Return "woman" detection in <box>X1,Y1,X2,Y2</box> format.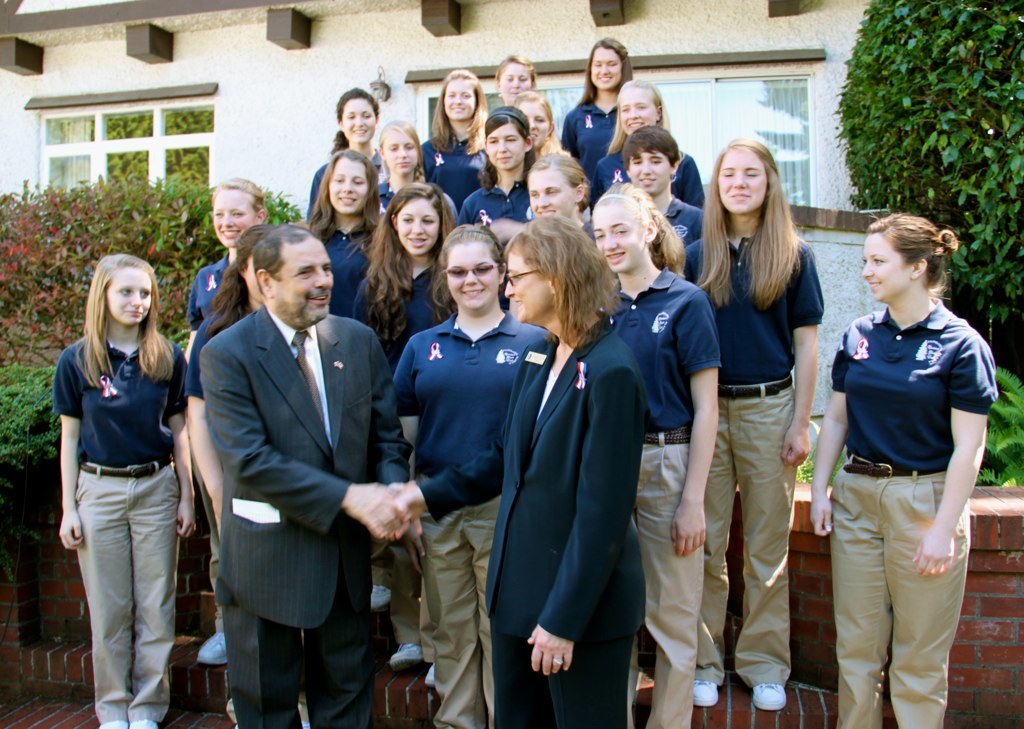
<box>349,183,461,674</box>.
